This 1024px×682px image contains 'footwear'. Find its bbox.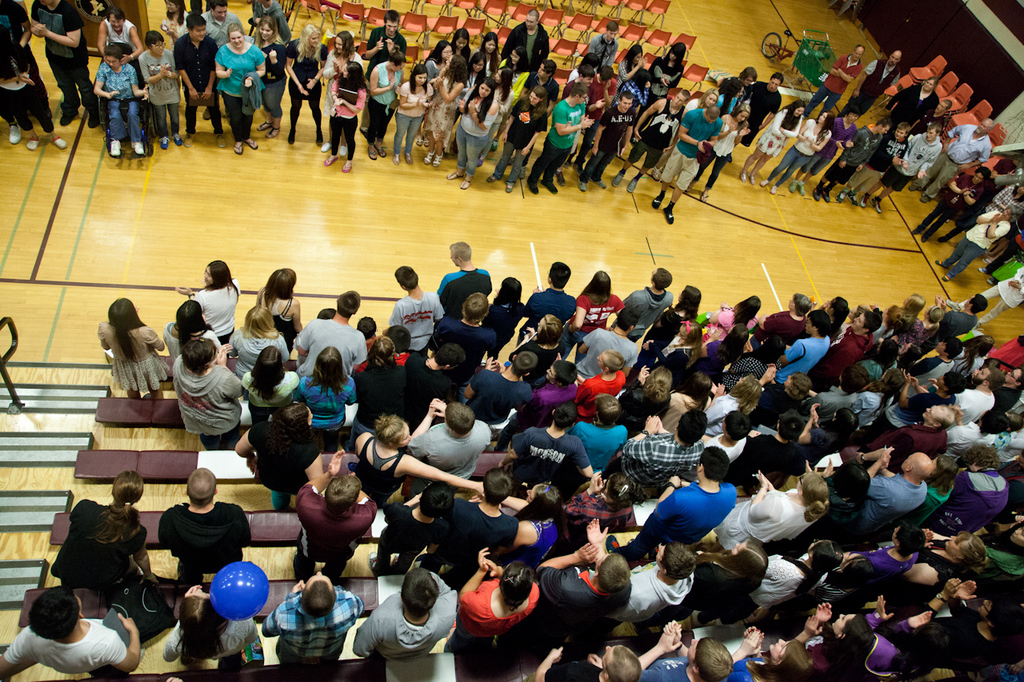
[x1=908, y1=179, x2=920, y2=192].
